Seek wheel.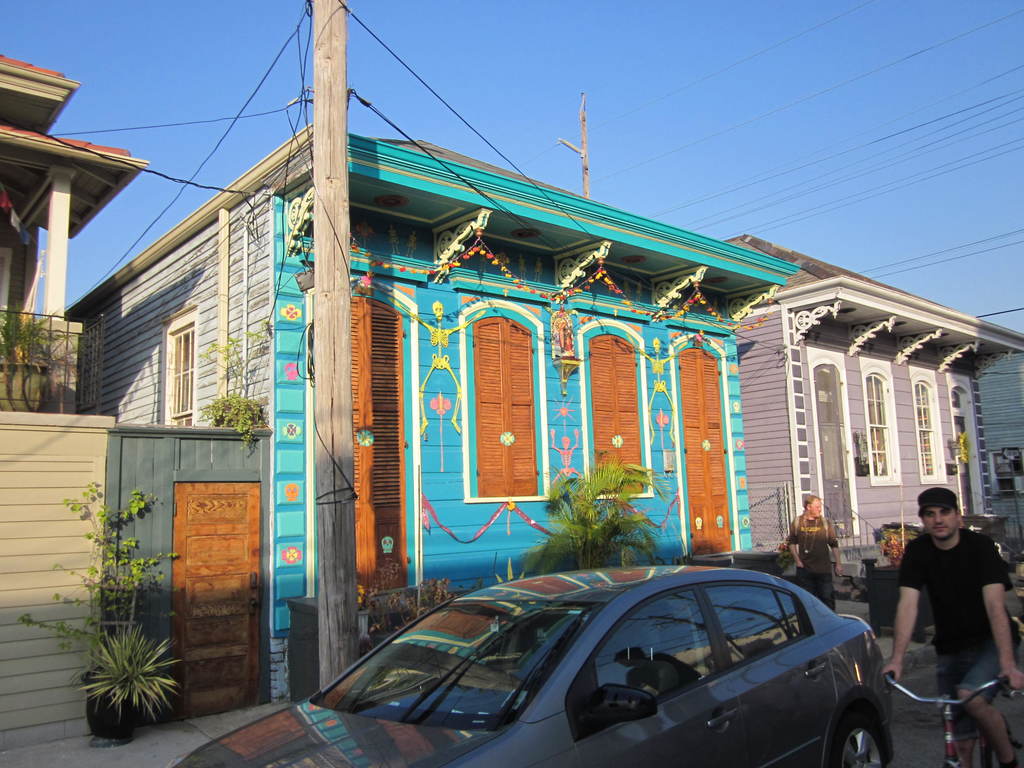
crop(988, 746, 1005, 767).
